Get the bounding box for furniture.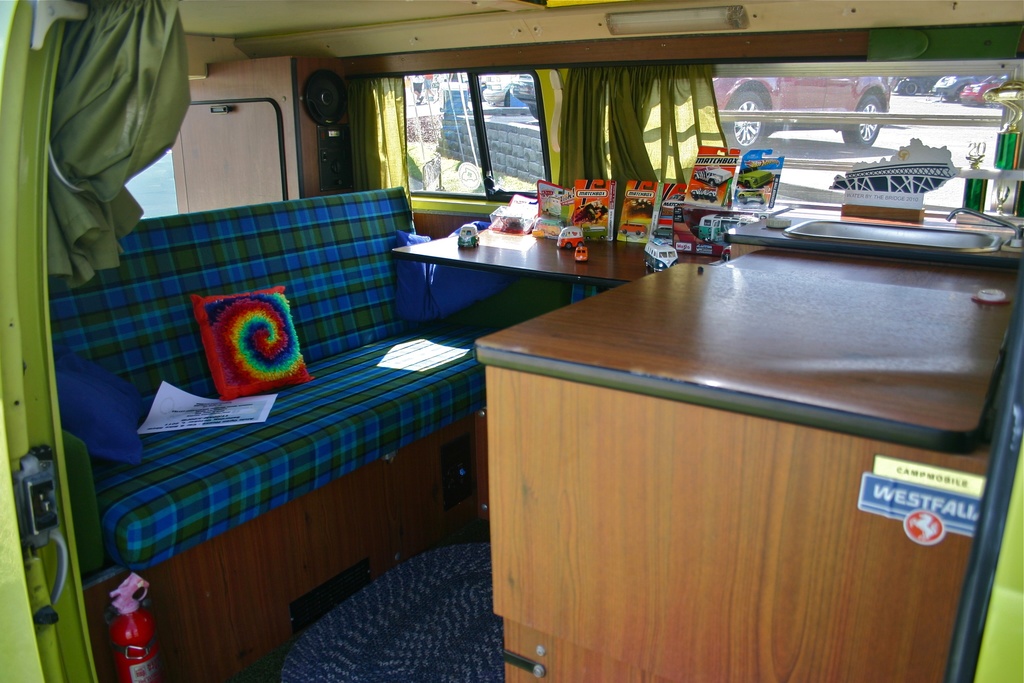
395,217,767,309.
